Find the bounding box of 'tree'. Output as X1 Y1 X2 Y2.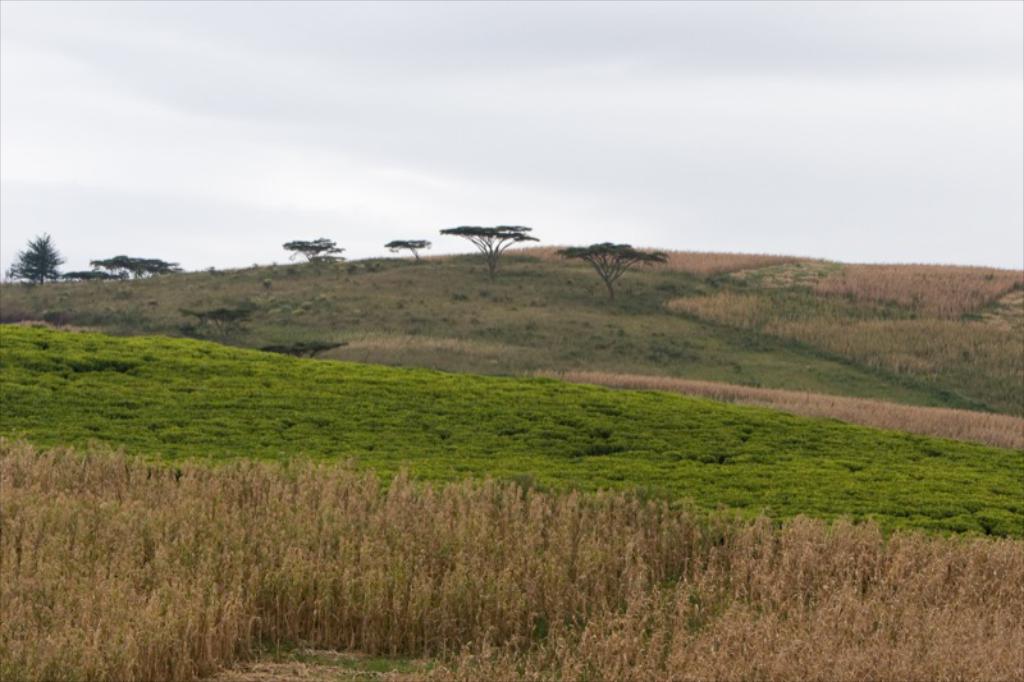
381 235 431 267.
